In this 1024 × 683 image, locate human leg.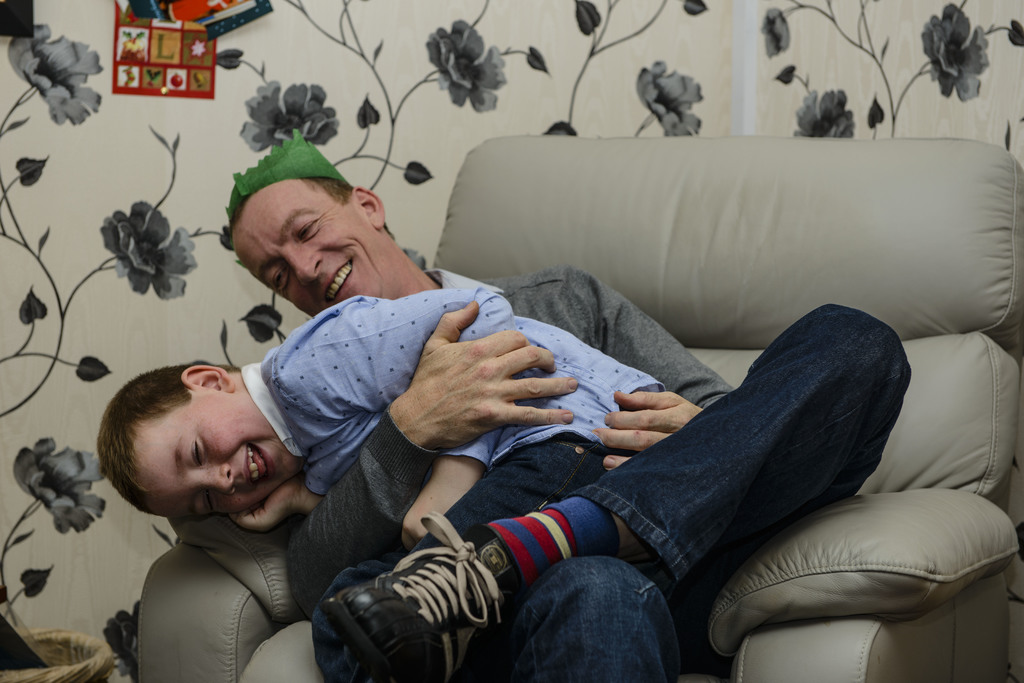
Bounding box: crop(502, 553, 694, 682).
